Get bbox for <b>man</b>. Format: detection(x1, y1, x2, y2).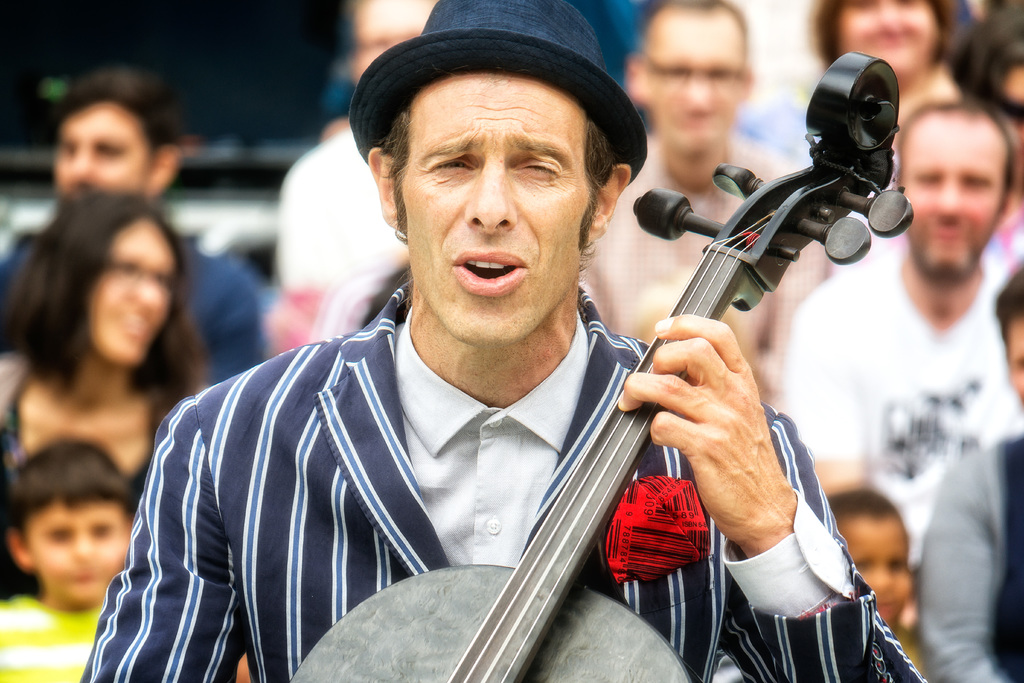
detection(68, 0, 950, 682).
